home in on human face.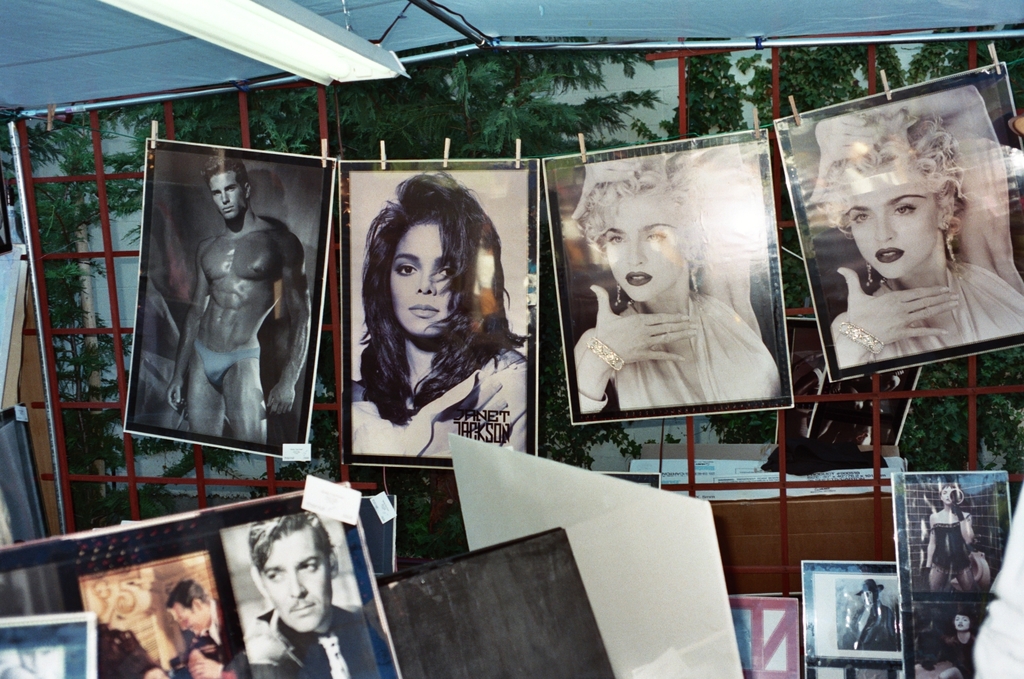
Homed in at l=851, t=177, r=940, b=282.
